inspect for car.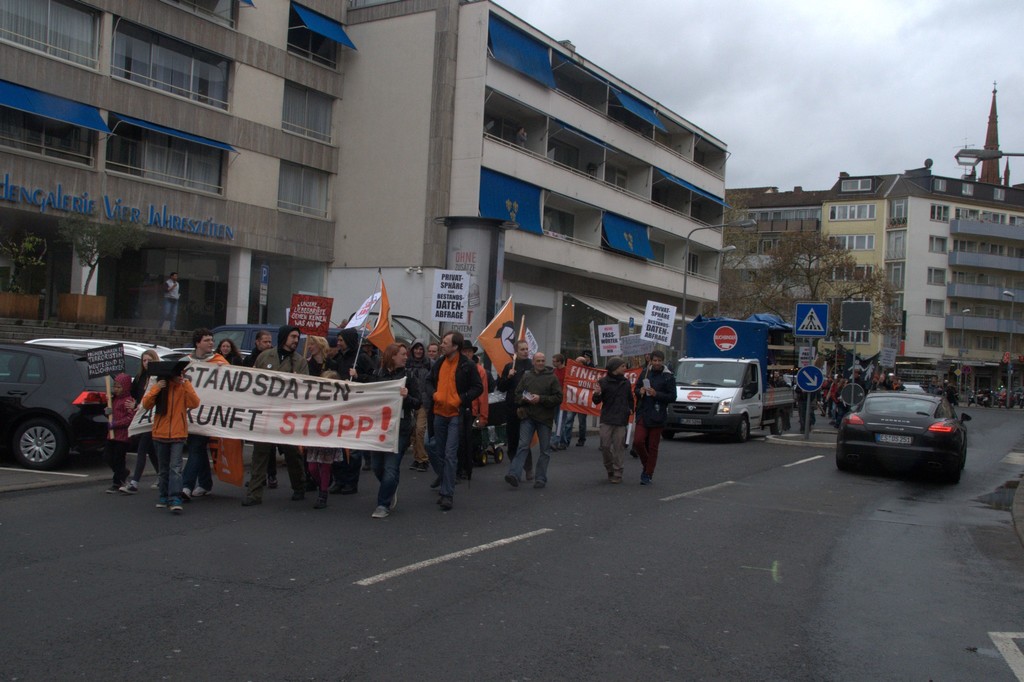
Inspection: 831, 393, 971, 487.
